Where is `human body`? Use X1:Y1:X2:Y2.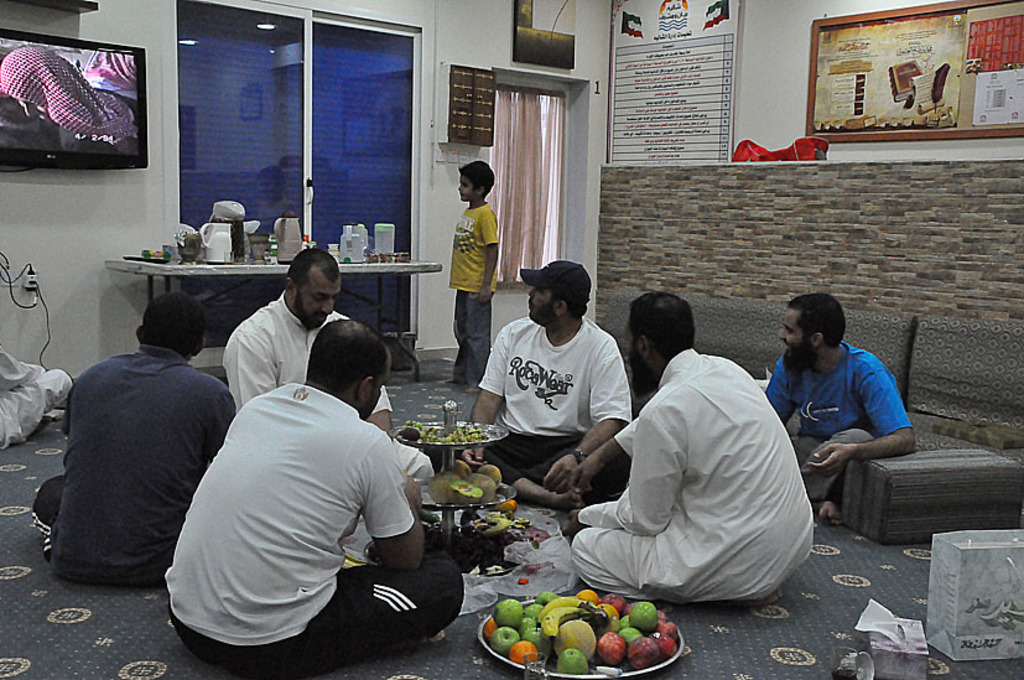
576:294:812:609.
